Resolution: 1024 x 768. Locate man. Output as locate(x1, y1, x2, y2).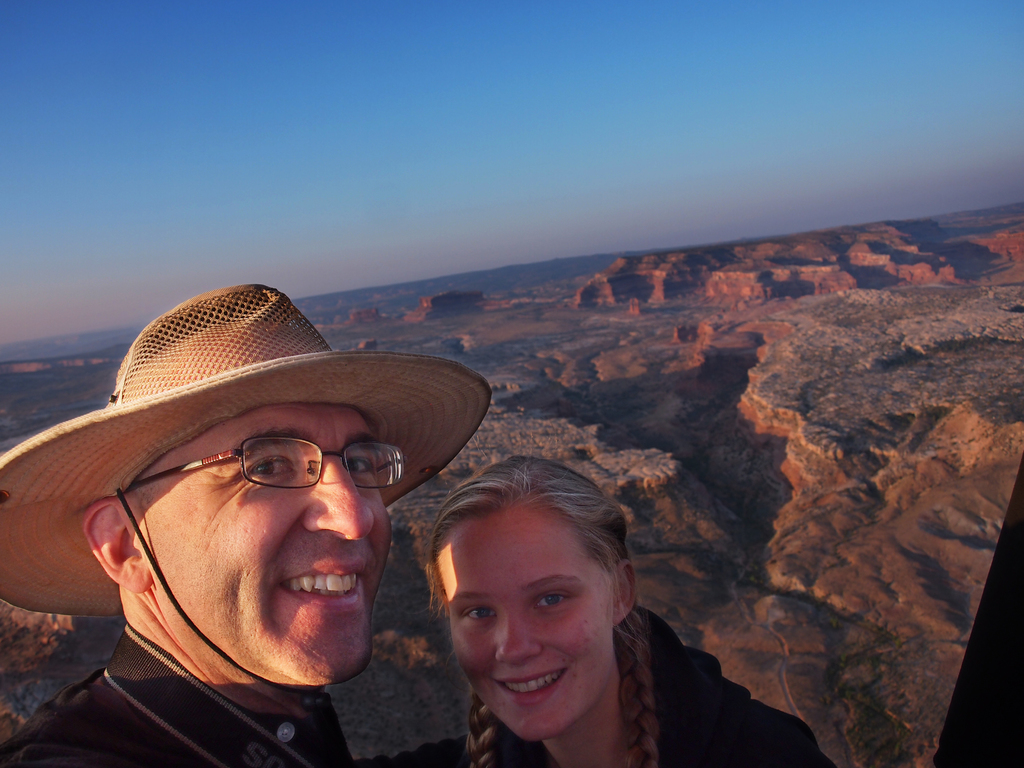
locate(0, 287, 396, 767).
